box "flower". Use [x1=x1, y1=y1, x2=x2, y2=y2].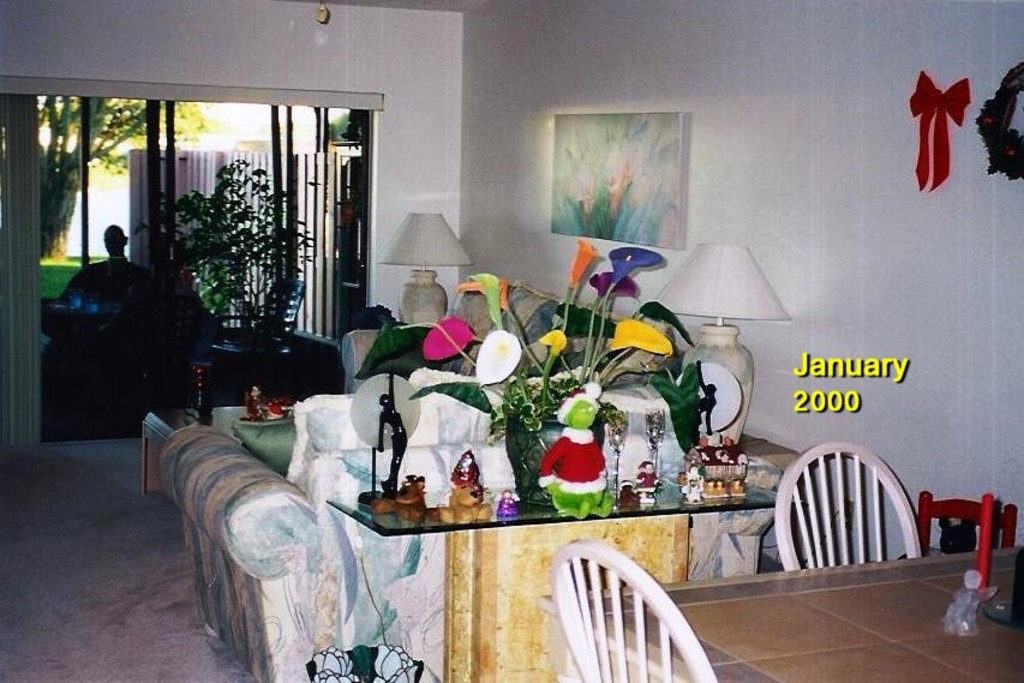
[x1=567, y1=239, x2=601, y2=287].
